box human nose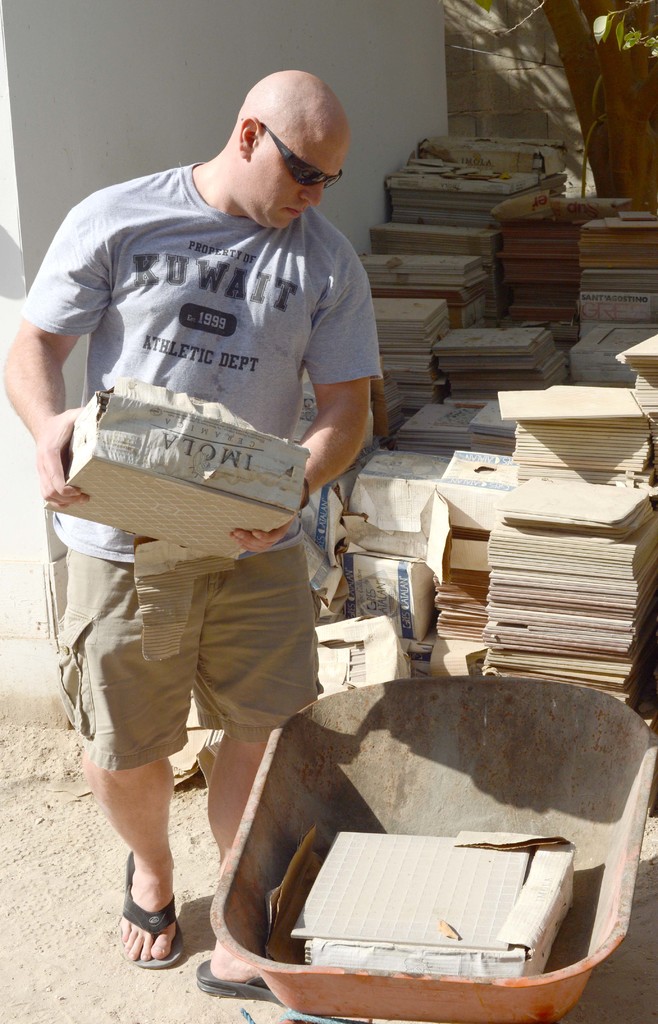
crop(296, 180, 320, 207)
